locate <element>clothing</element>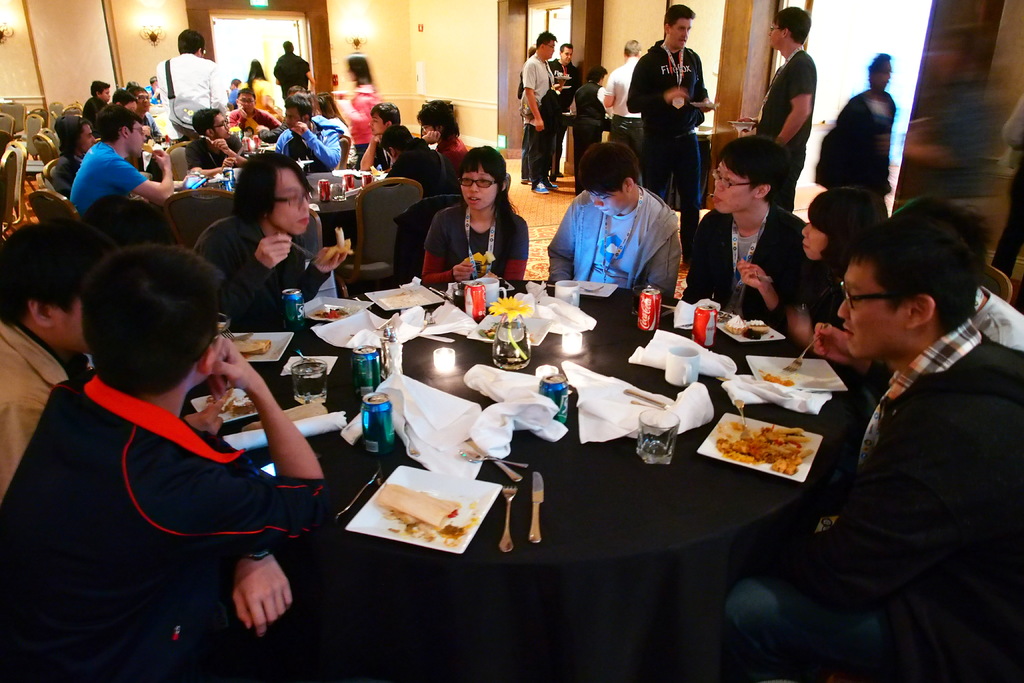
x1=190 y1=213 x2=332 y2=331
